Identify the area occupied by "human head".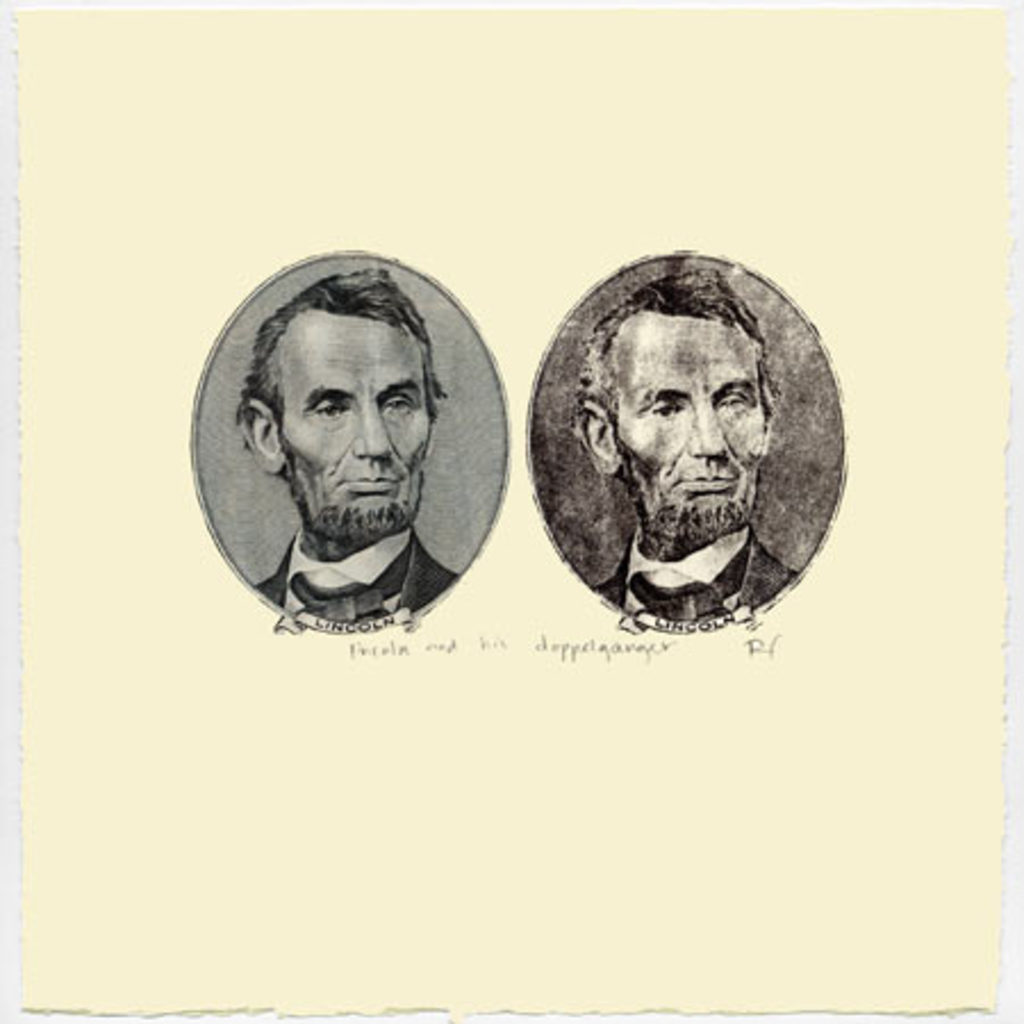
Area: select_region(567, 269, 776, 548).
